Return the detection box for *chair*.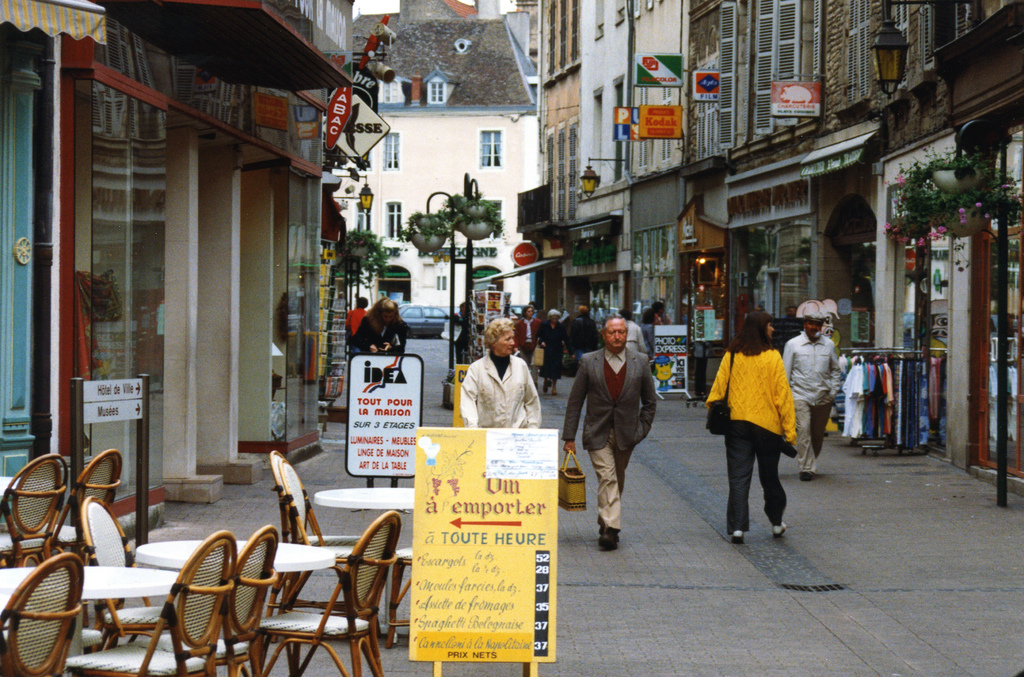
0,550,86,676.
